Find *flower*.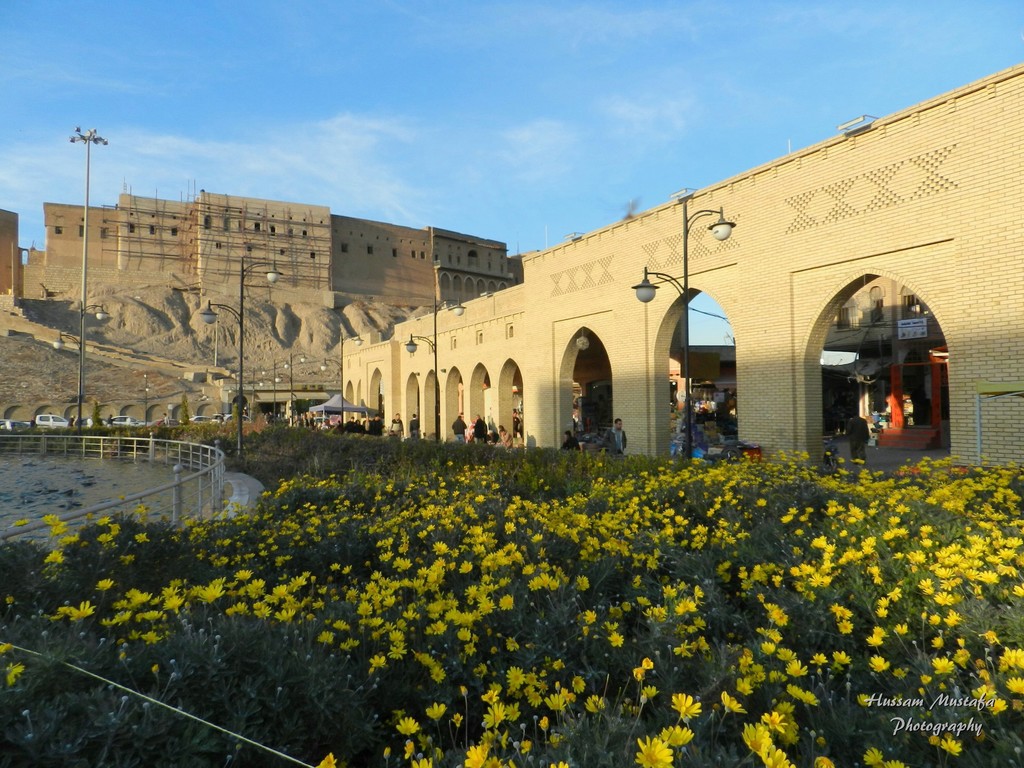
(left=11, top=518, right=35, bottom=528).
